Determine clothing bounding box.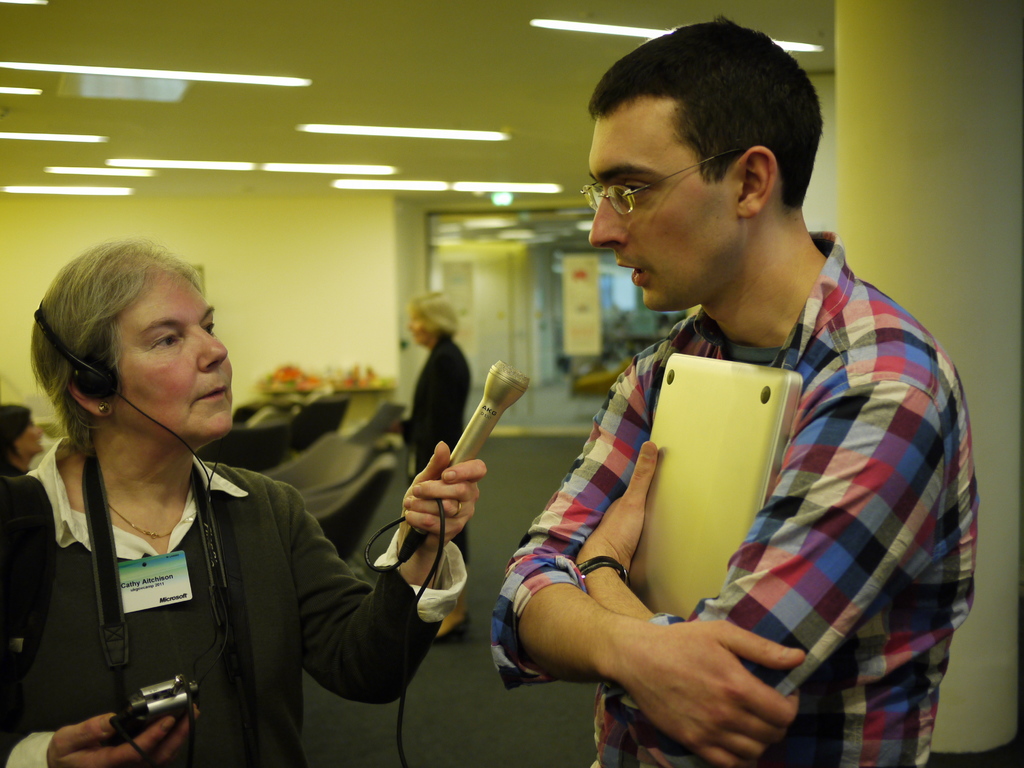
Determined: rect(397, 330, 474, 550).
